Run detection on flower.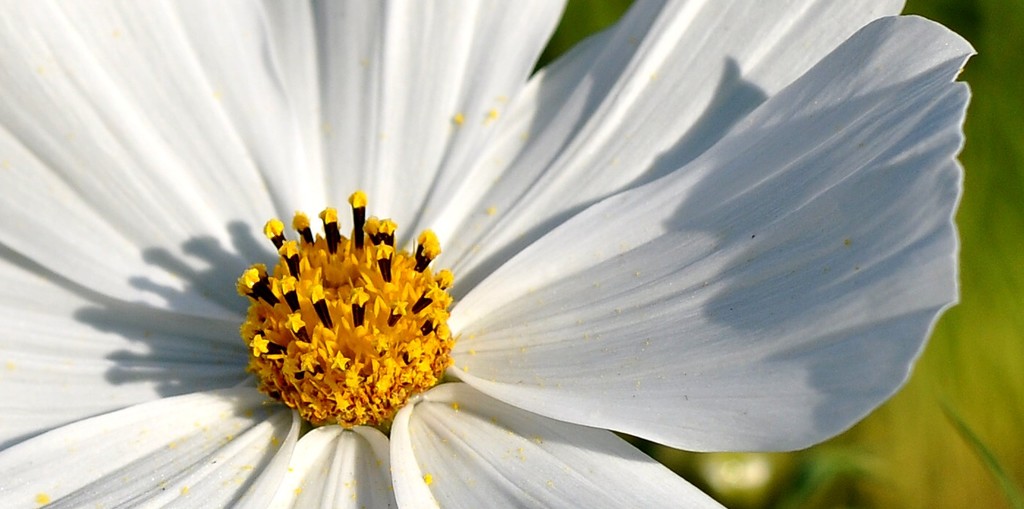
Result: 163:9:972:502.
